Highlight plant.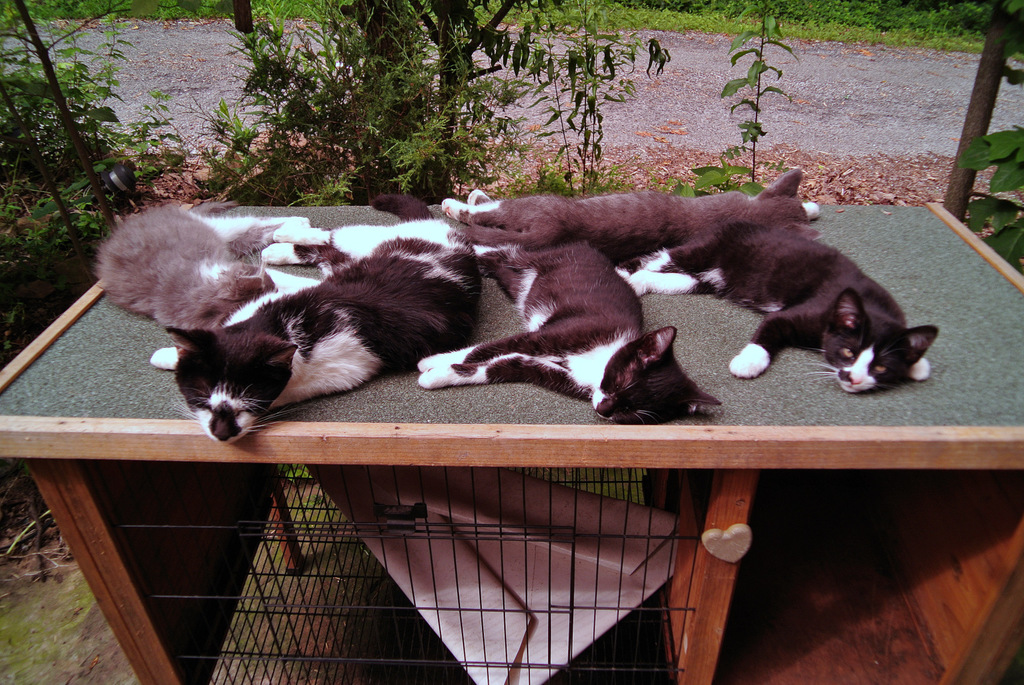
Highlighted region: Rect(279, 461, 316, 489).
